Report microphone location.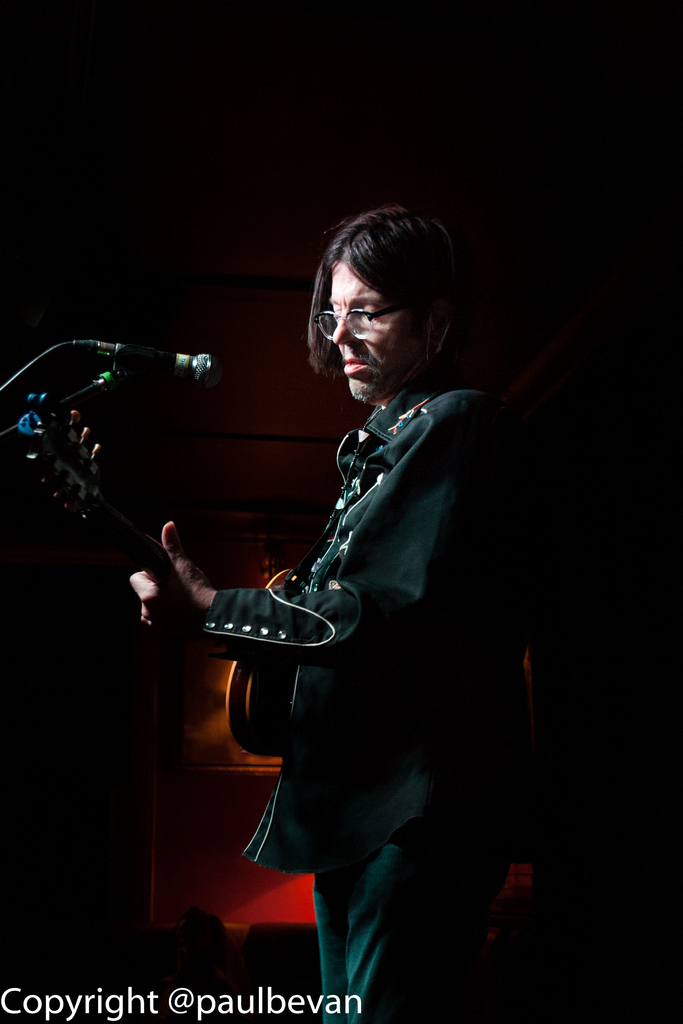
Report: locate(113, 340, 214, 388).
